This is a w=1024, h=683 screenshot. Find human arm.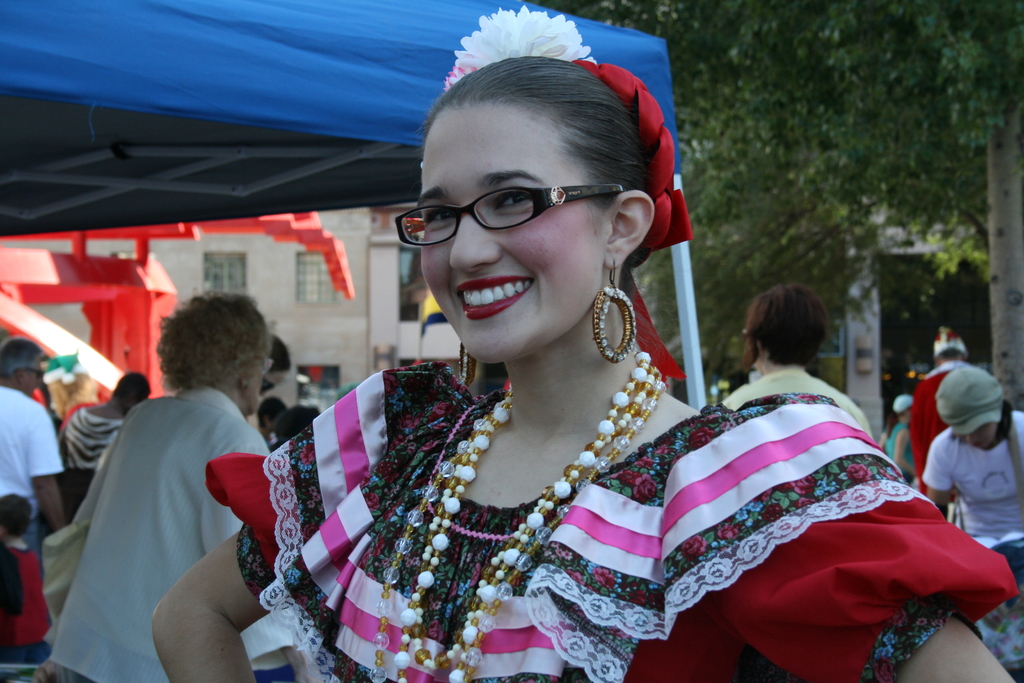
Bounding box: x1=196, y1=428, x2=321, y2=558.
